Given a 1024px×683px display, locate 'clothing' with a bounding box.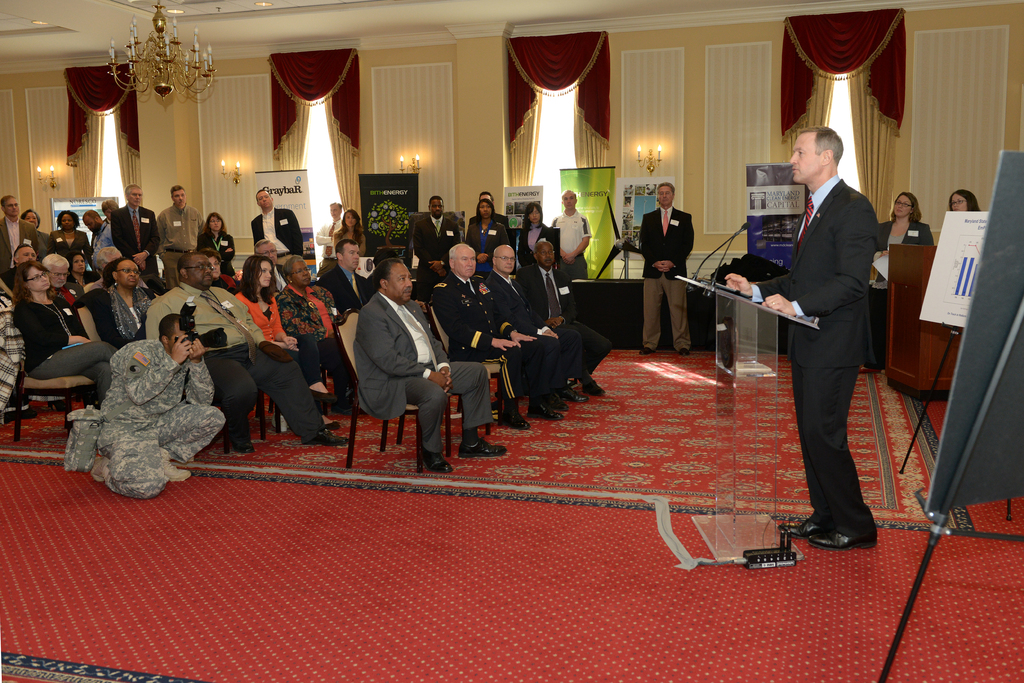
Located: x1=0 y1=224 x2=42 y2=273.
